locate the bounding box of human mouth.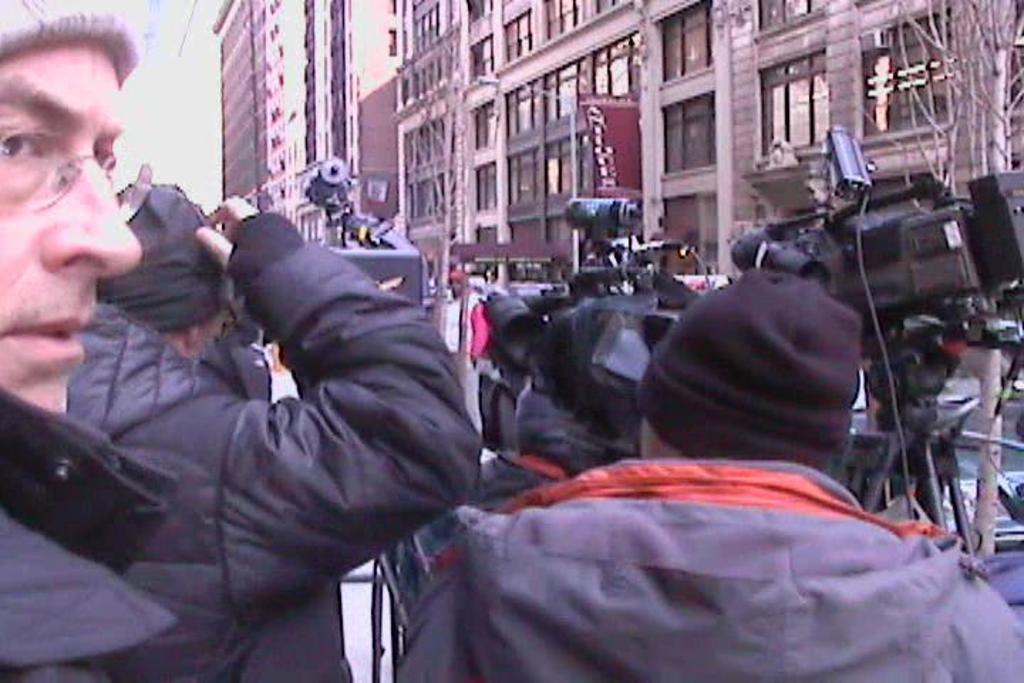
Bounding box: {"x1": 0, "y1": 293, "x2": 95, "y2": 376}.
